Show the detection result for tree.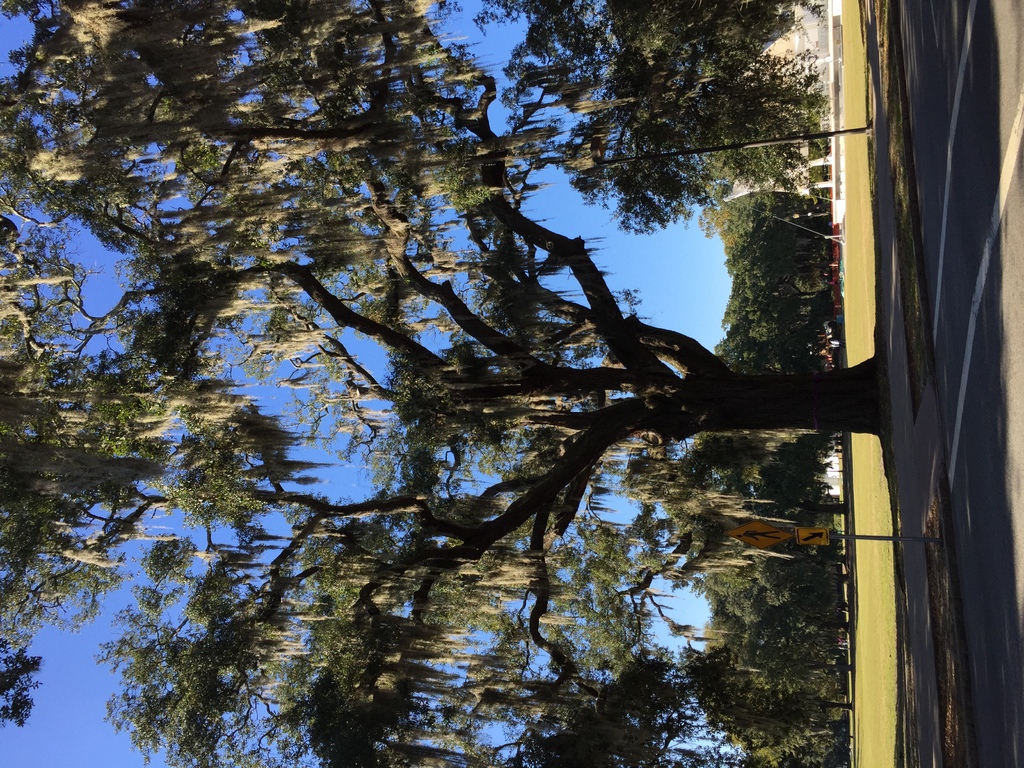
703 189 832 384.
